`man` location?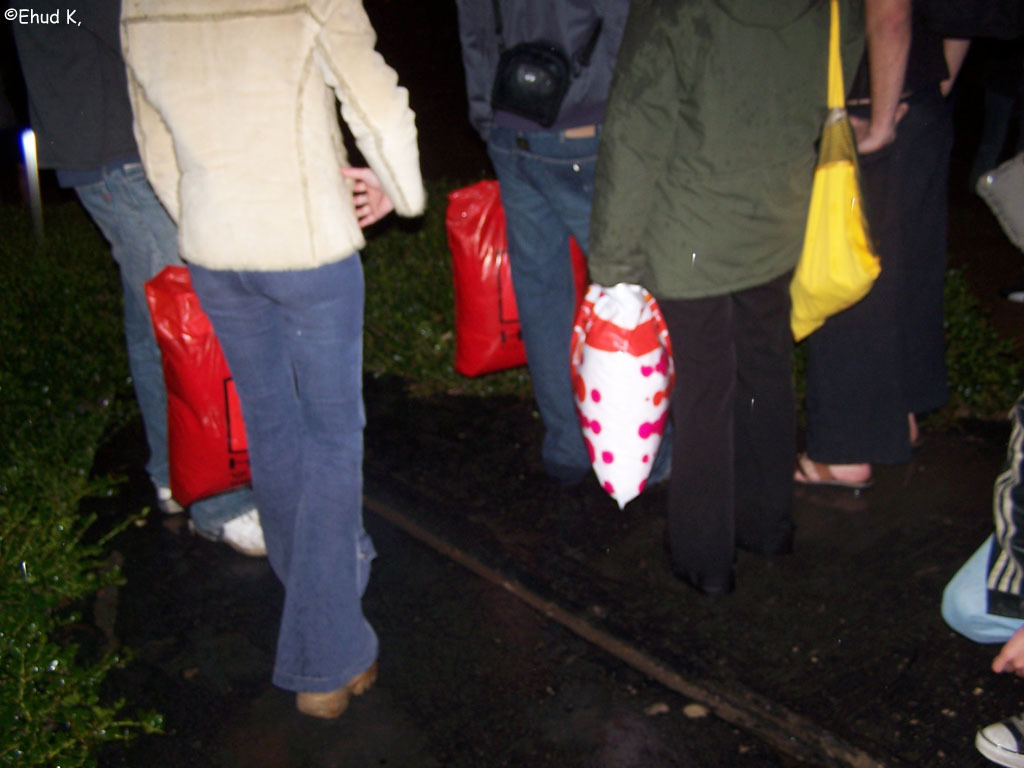
bbox=(782, 0, 983, 500)
